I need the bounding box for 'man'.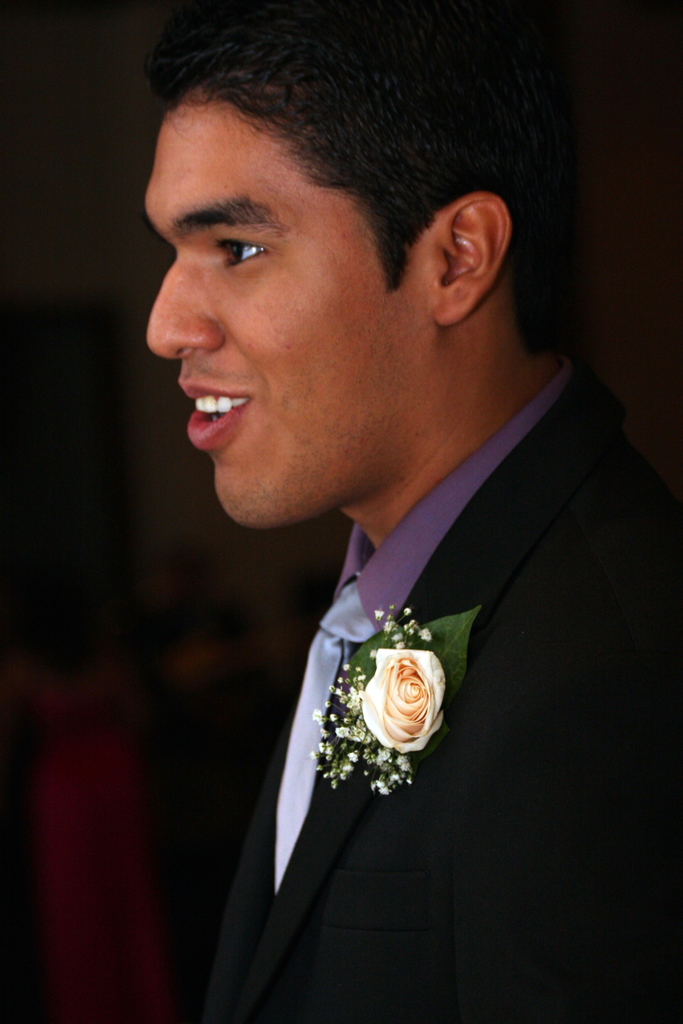
Here it is: box=[103, 28, 668, 989].
